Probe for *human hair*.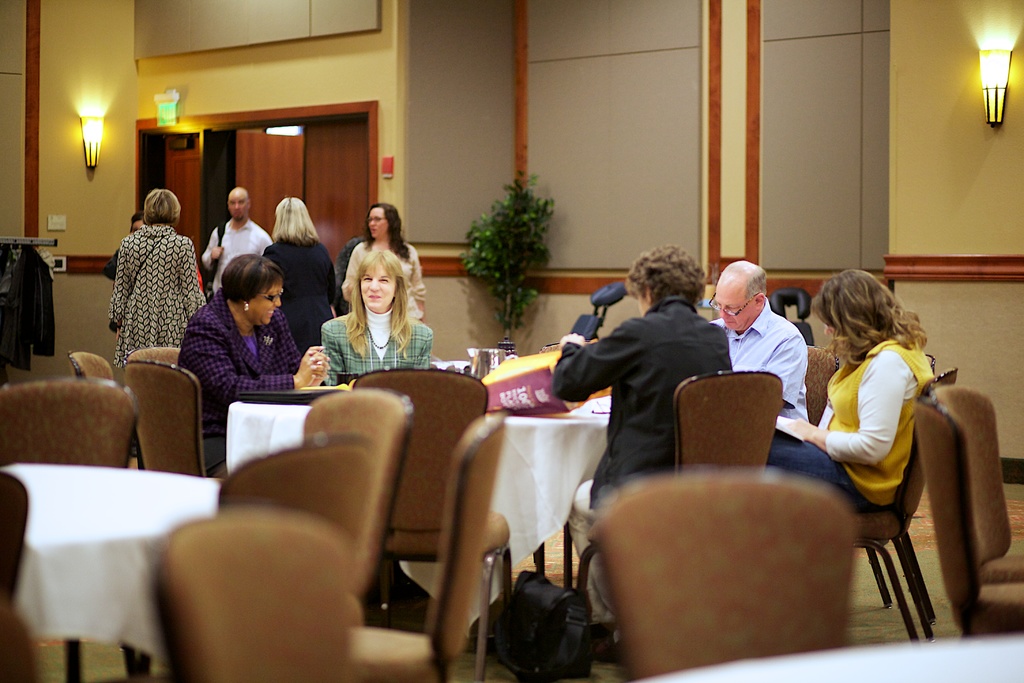
Probe result: Rect(346, 250, 416, 360).
